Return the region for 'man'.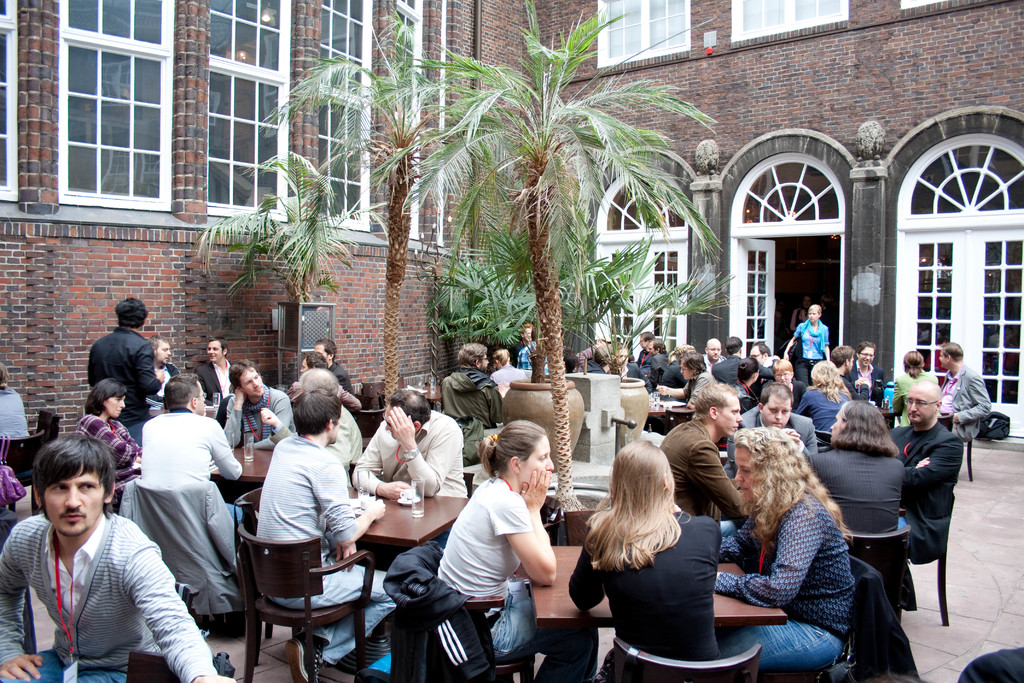
box(937, 345, 988, 443).
